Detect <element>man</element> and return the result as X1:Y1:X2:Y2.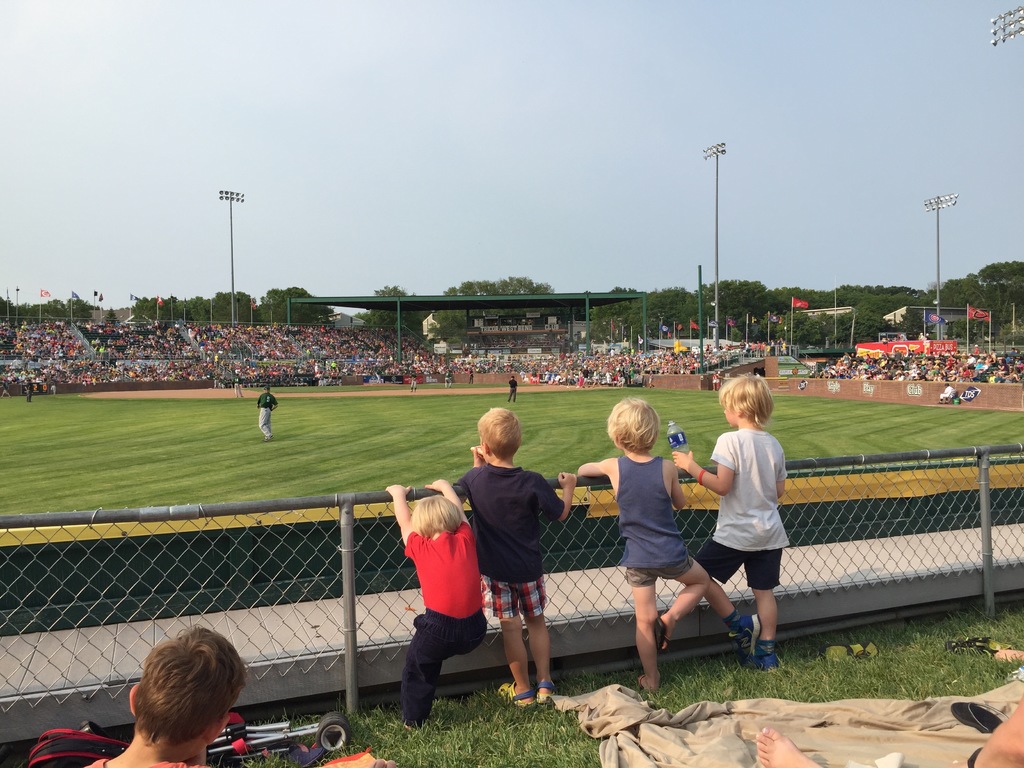
407:370:419:394.
